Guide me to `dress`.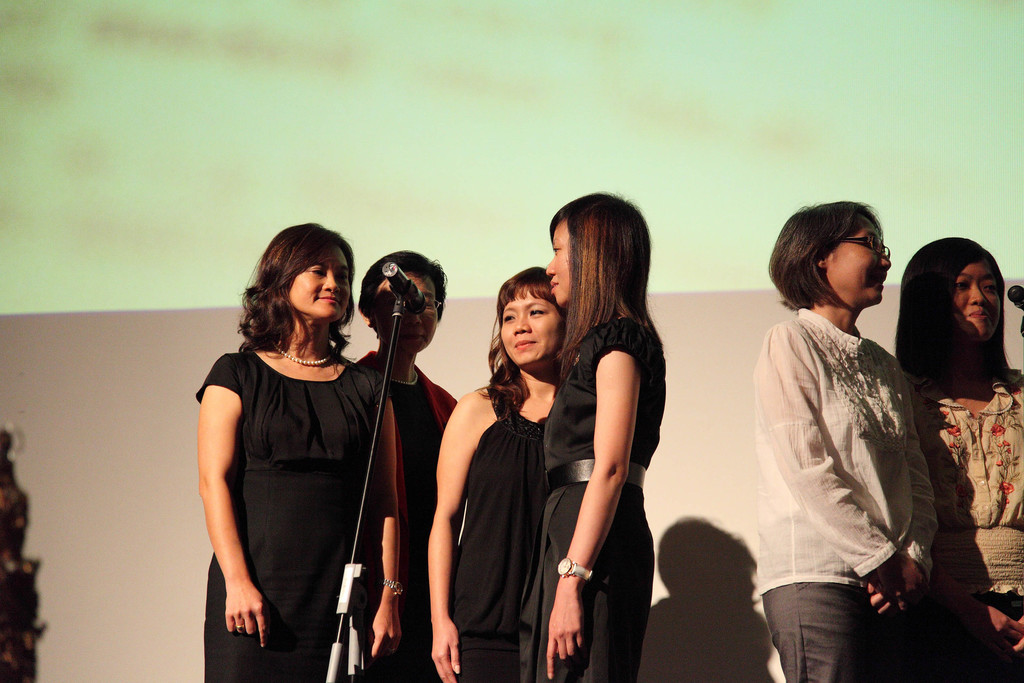
Guidance: (899,360,1023,682).
